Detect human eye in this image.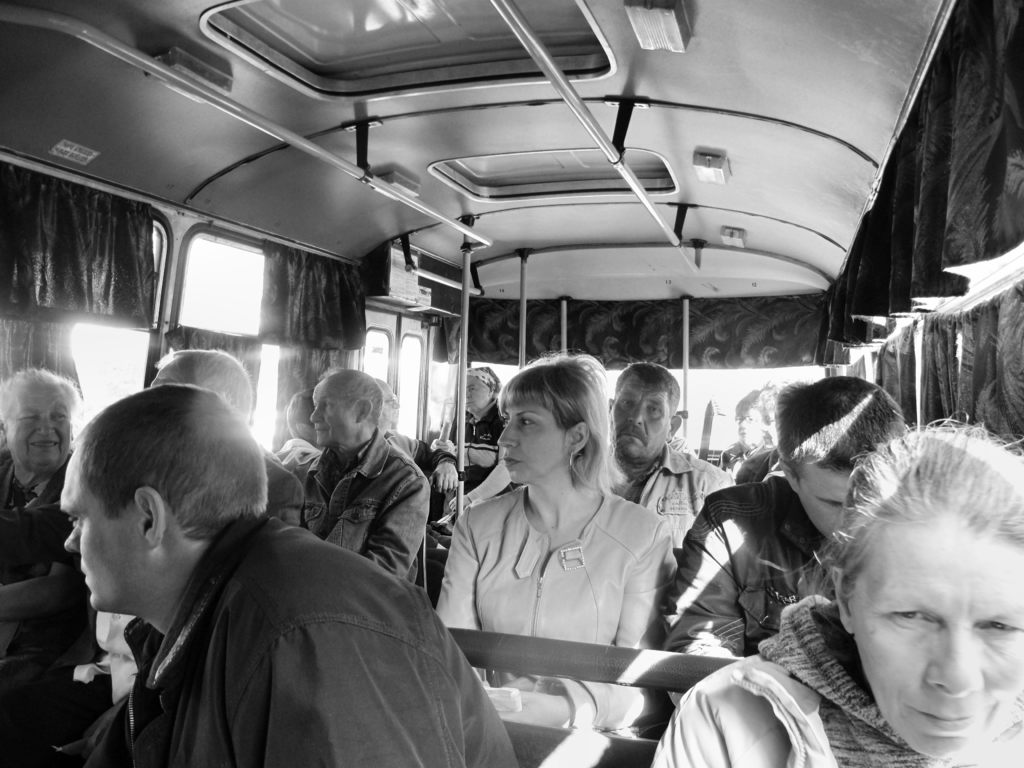
Detection: [501,413,511,428].
